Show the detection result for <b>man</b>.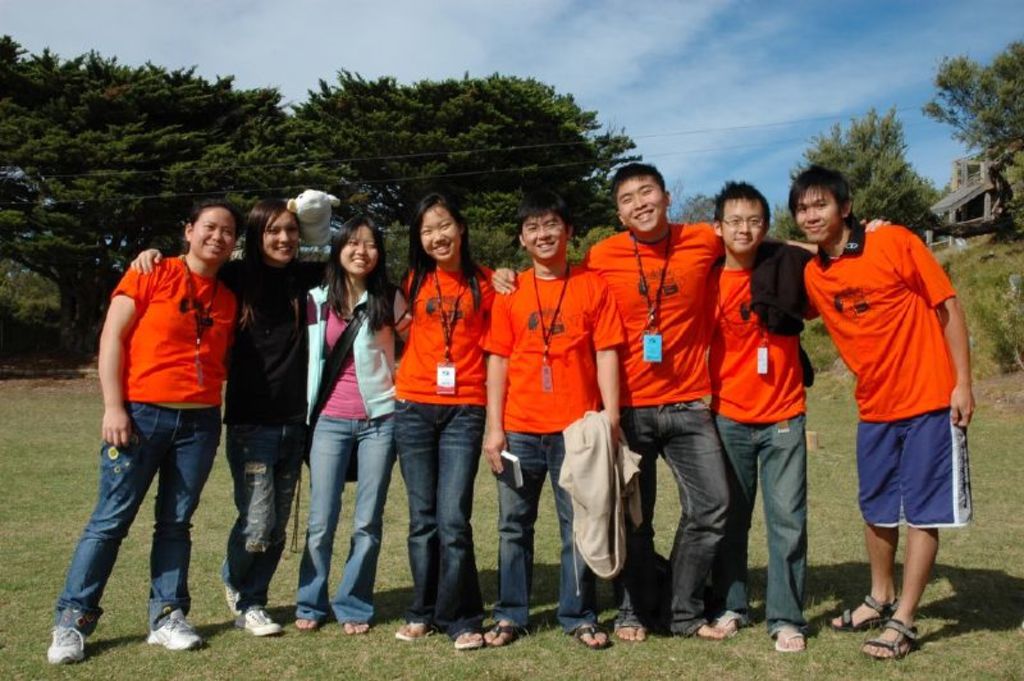
(786,160,977,658).
